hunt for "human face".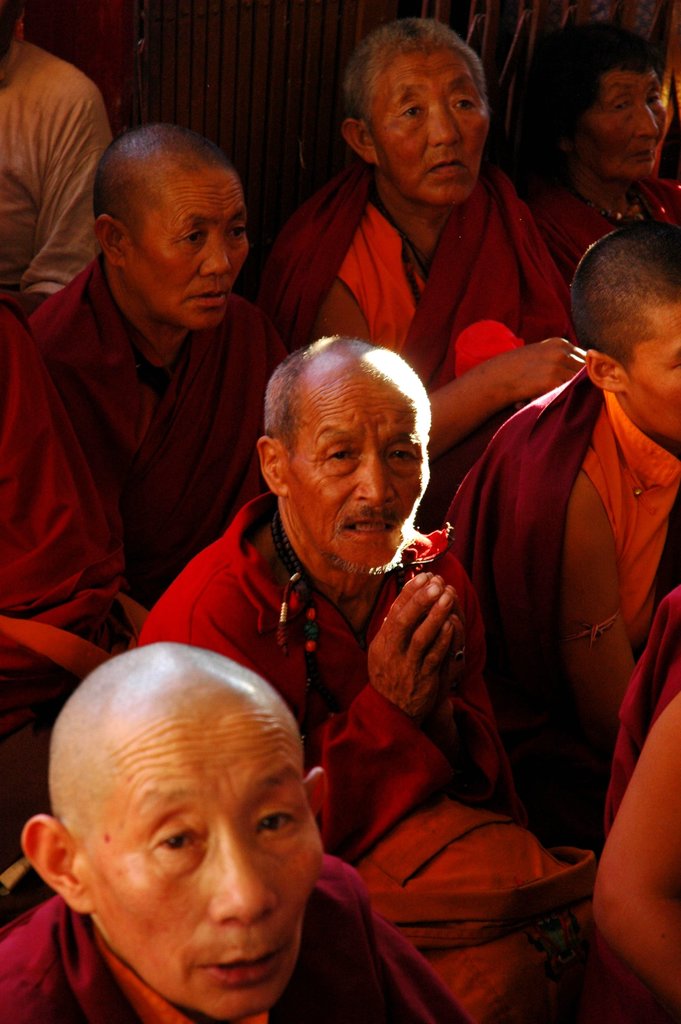
Hunted down at x1=366, y1=34, x2=485, y2=209.
